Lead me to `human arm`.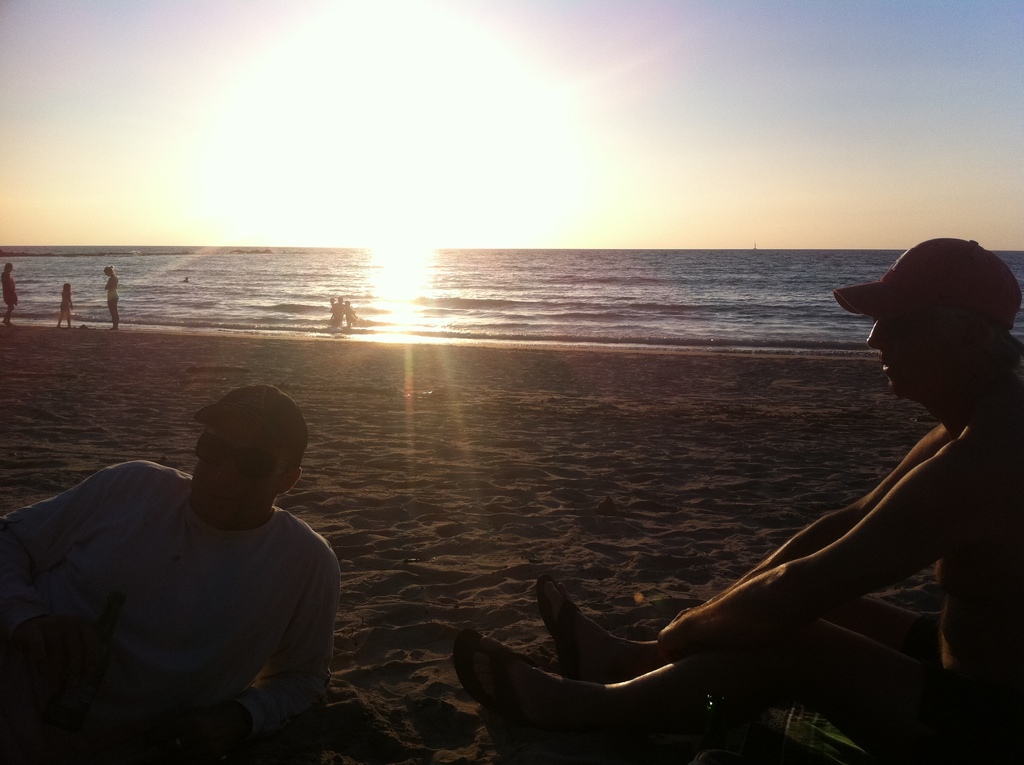
Lead to Rect(0, 462, 137, 593).
